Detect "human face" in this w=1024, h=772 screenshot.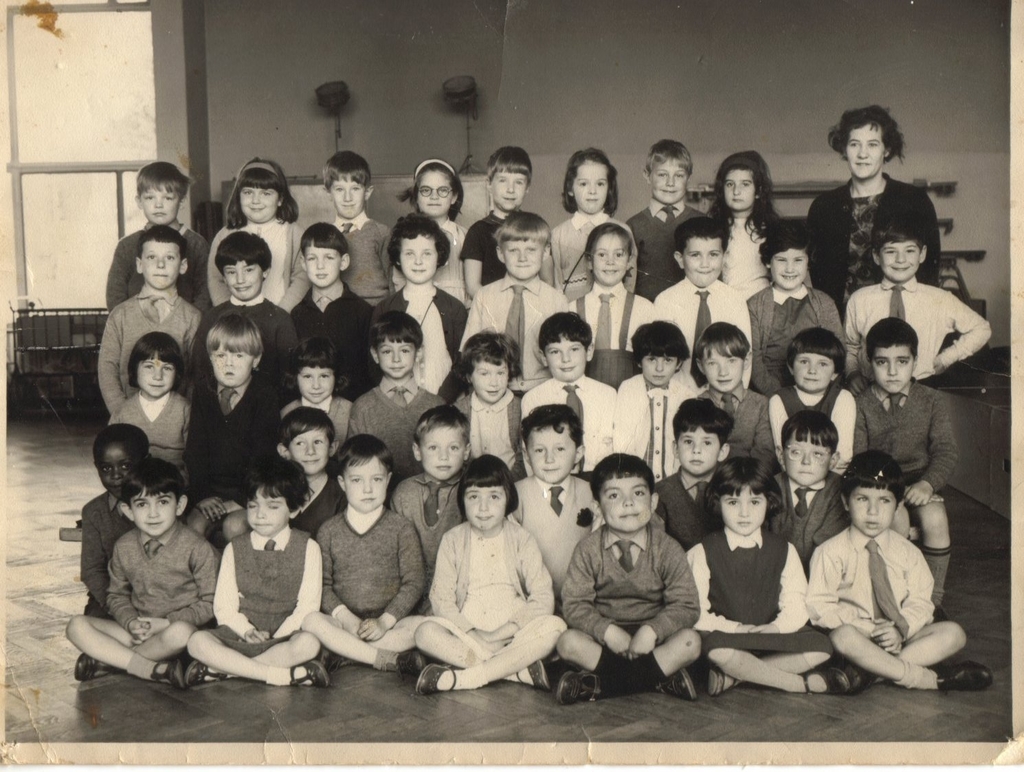
Detection: box(141, 241, 183, 291).
